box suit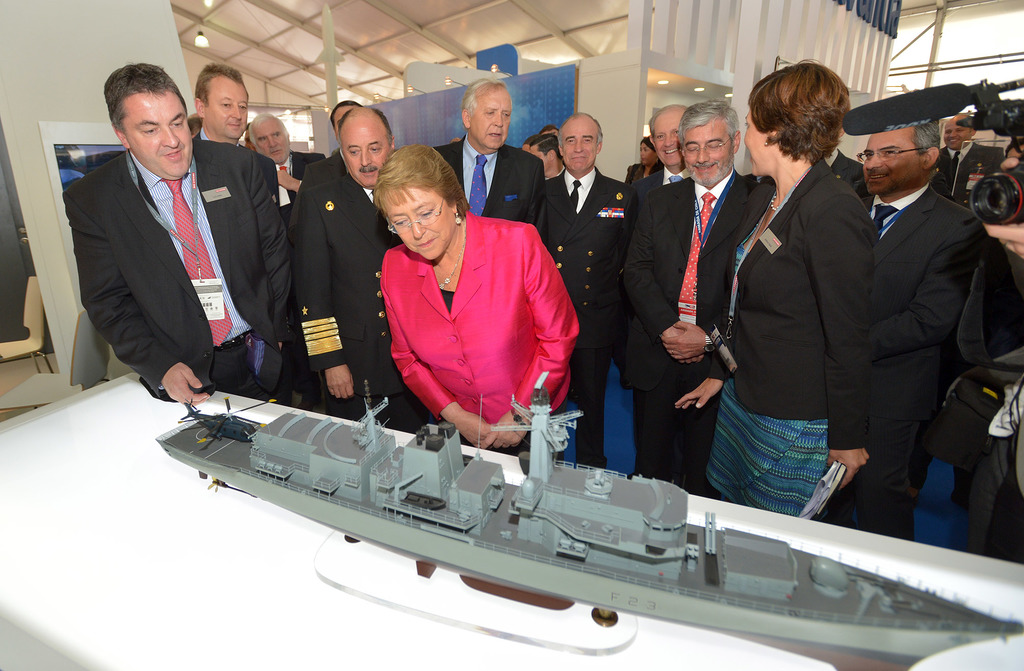
(x1=537, y1=168, x2=636, y2=469)
